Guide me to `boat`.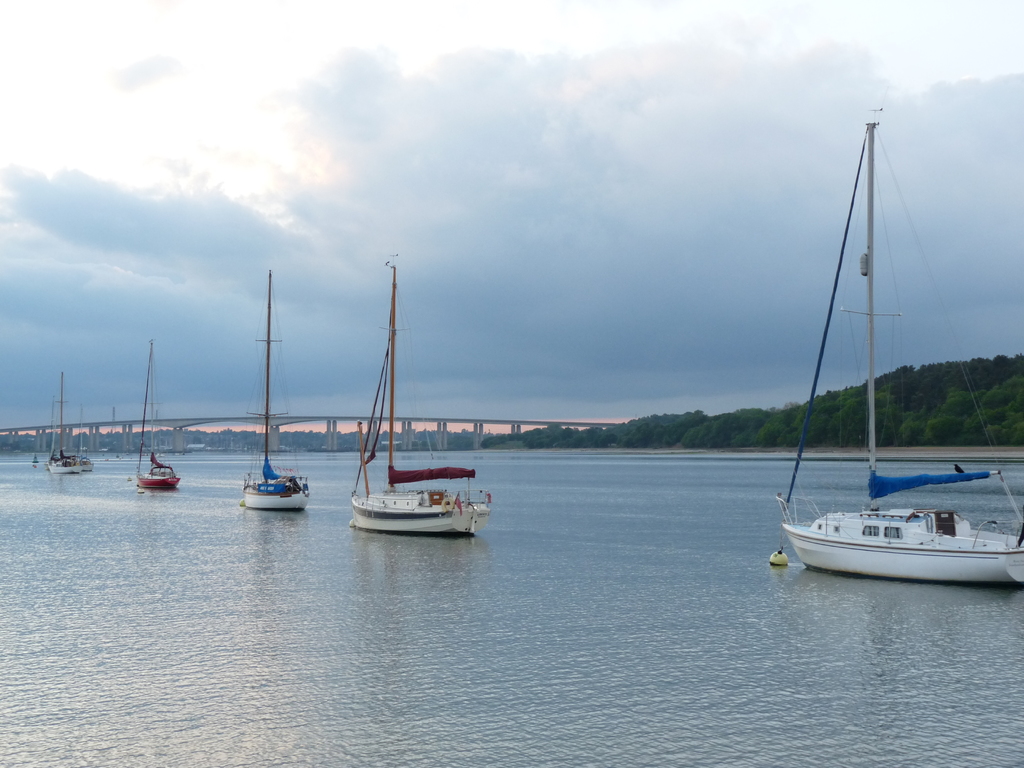
Guidance: rect(40, 371, 88, 474).
